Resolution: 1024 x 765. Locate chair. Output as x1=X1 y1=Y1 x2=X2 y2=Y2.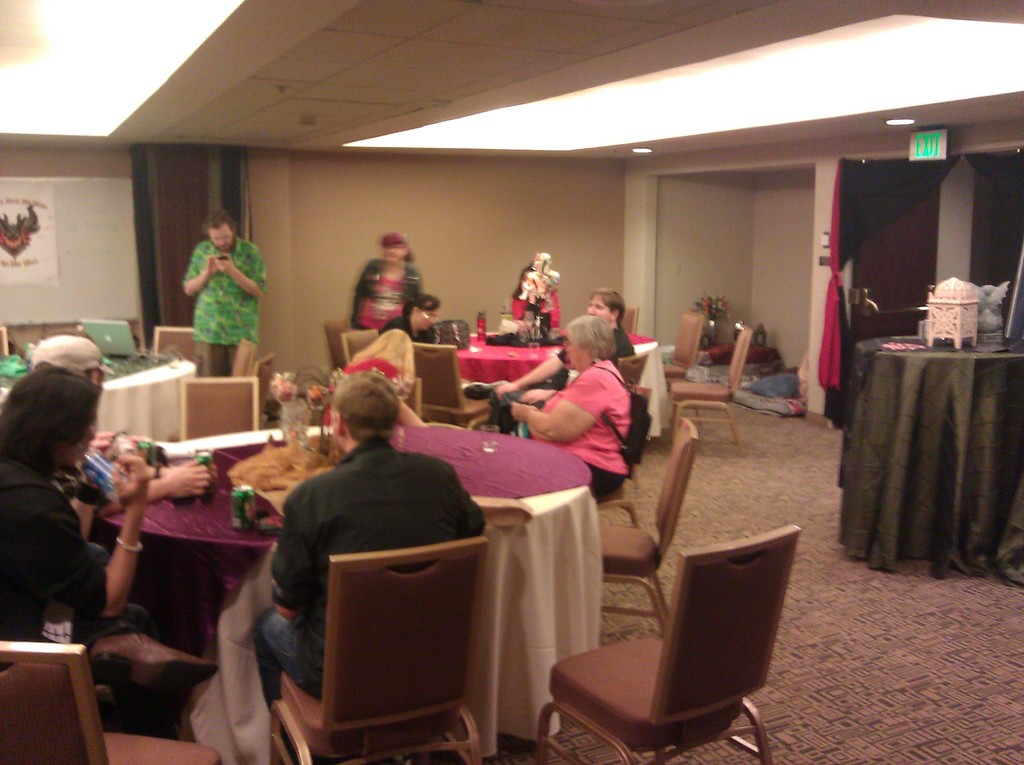
x1=0 y1=638 x2=224 y2=764.
